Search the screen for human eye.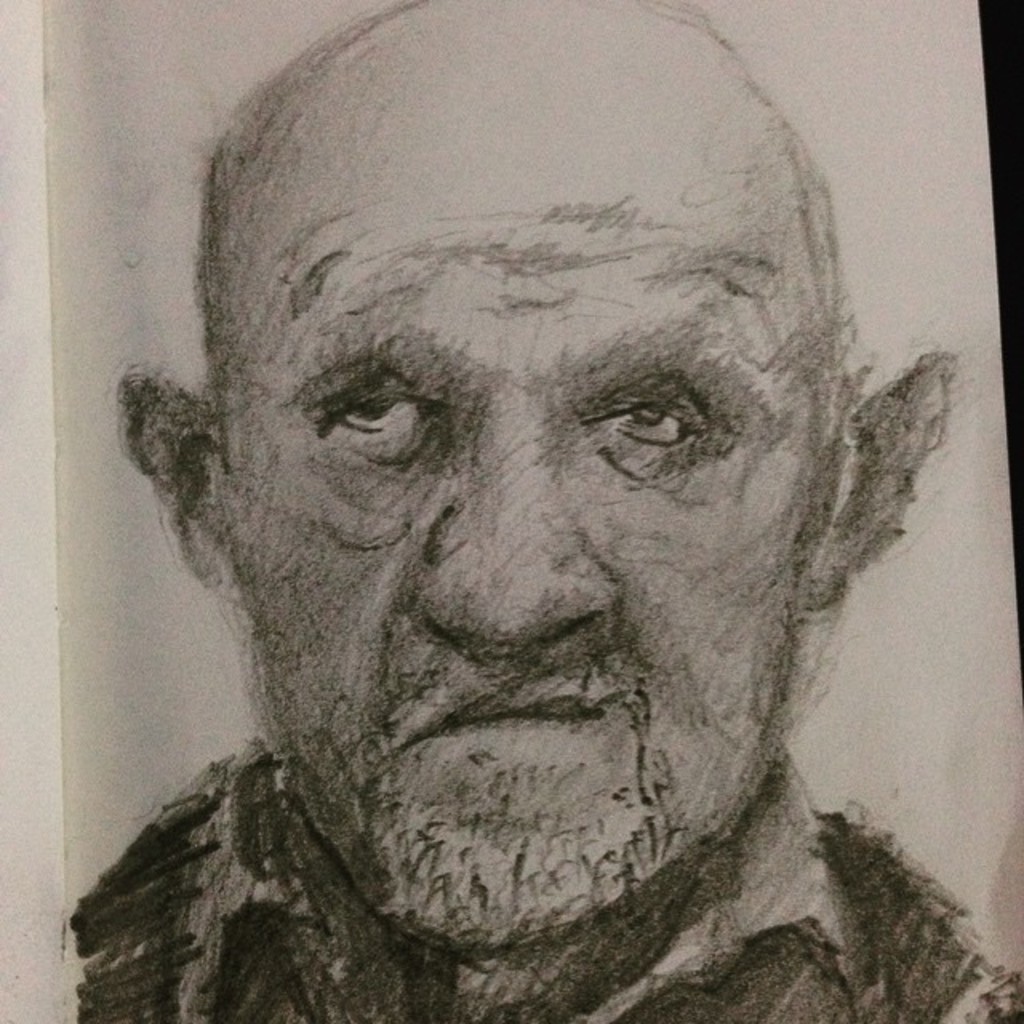
Found at BBox(581, 376, 712, 477).
